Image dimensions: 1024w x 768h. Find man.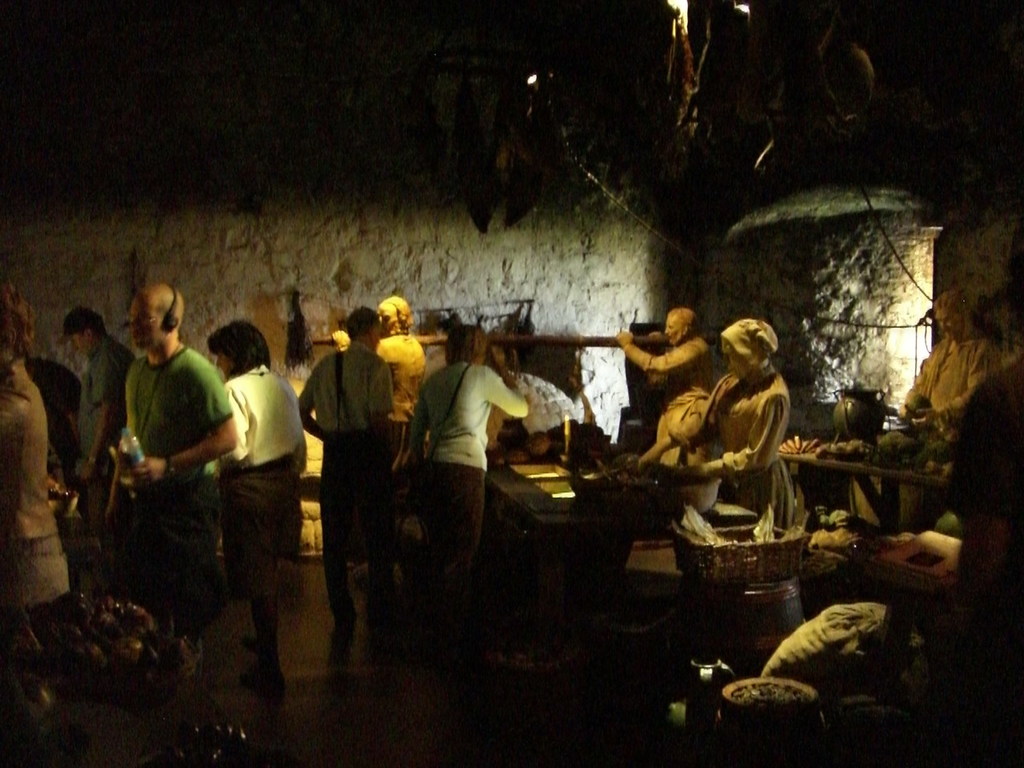
BBox(622, 313, 791, 537).
